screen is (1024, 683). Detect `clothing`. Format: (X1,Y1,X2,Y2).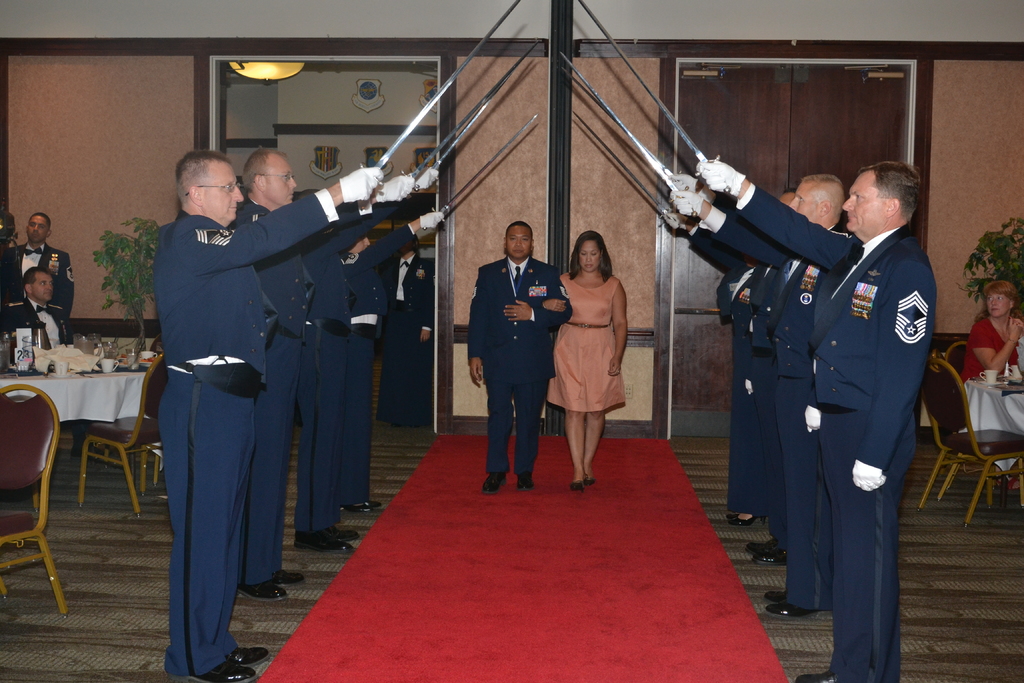
(146,167,346,680).
